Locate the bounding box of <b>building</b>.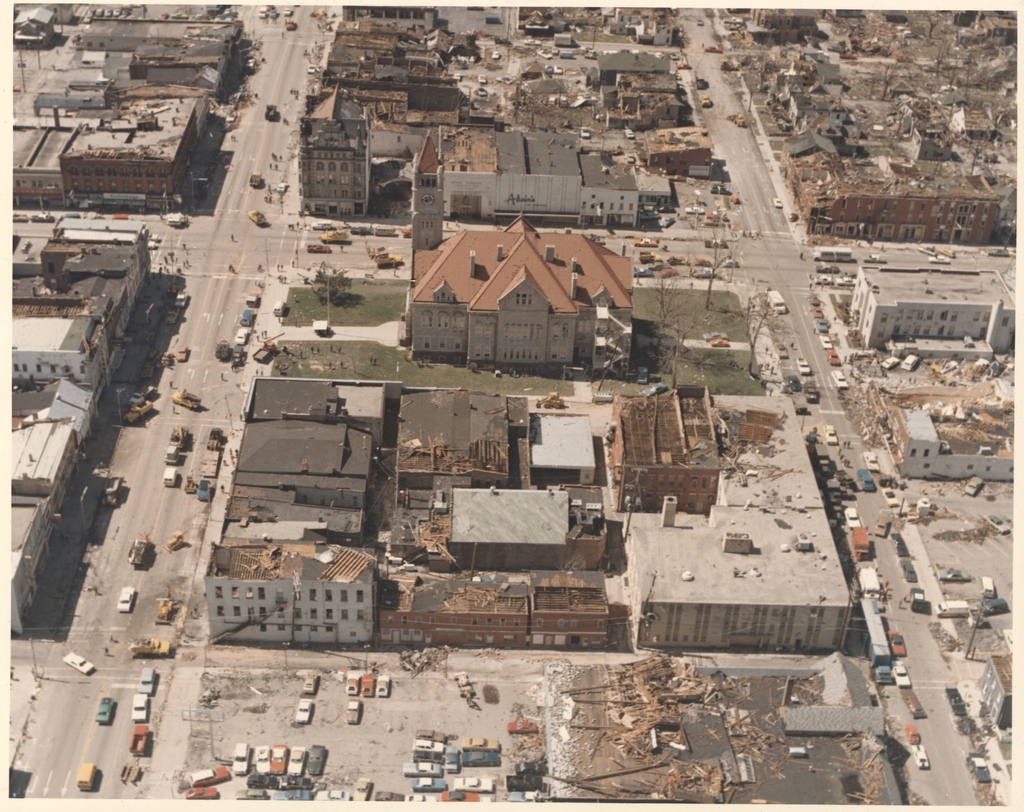
Bounding box: {"x1": 250, "y1": 379, "x2": 383, "y2": 442}.
